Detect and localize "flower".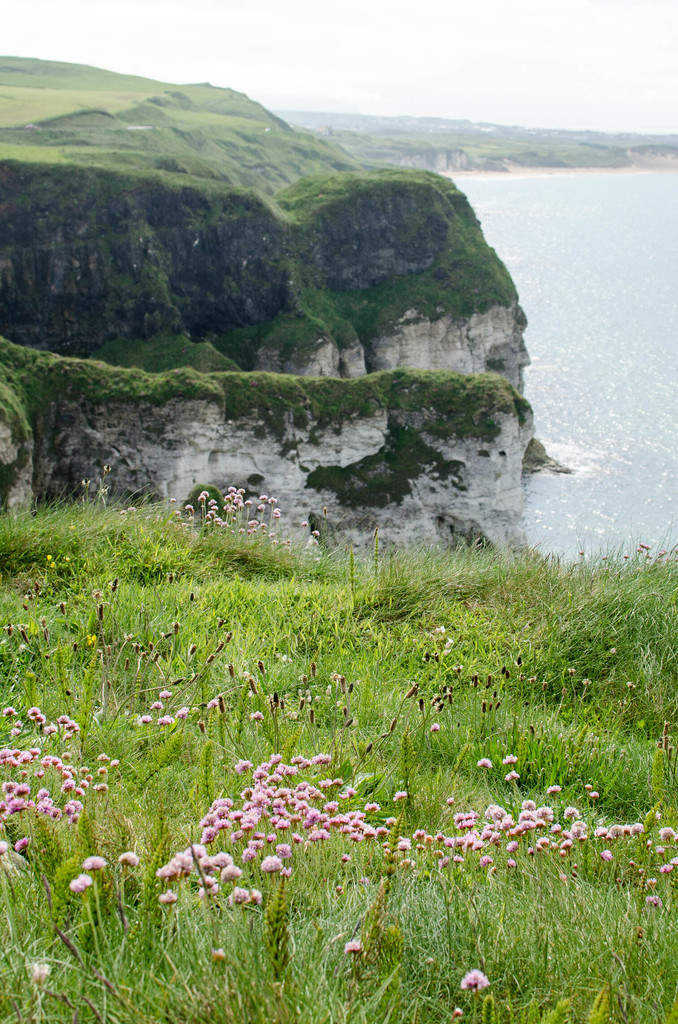
Localized at select_region(117, 850, 133, 870).
